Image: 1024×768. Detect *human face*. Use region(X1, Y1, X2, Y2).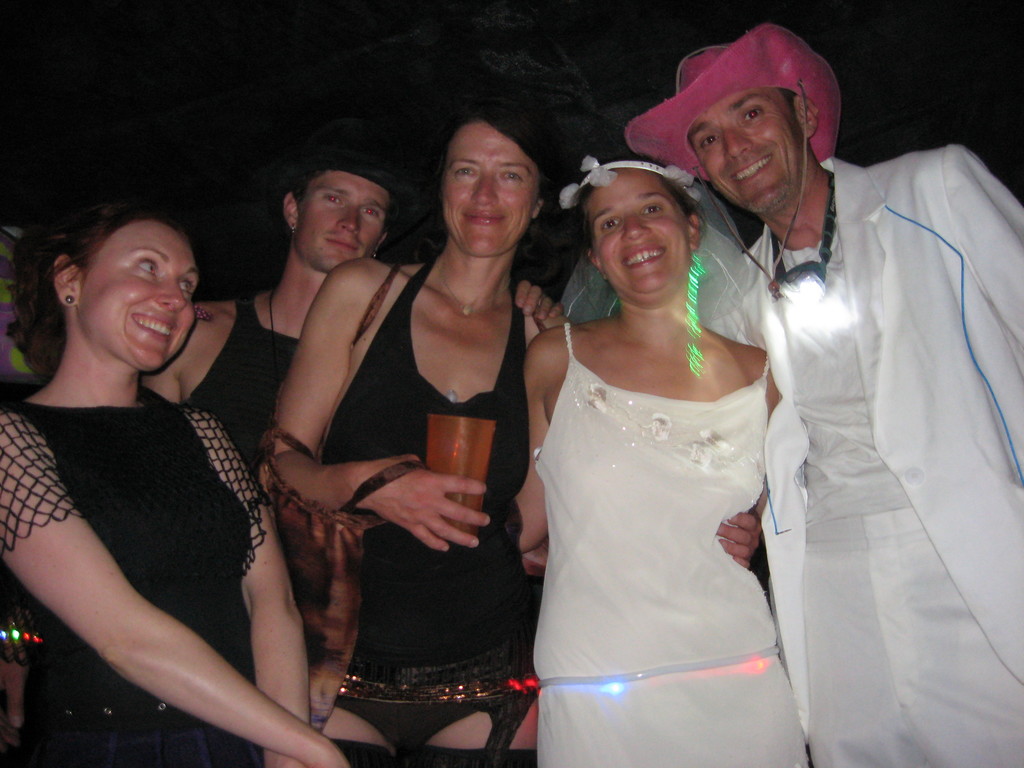
region(684, 82, 804, 209).
